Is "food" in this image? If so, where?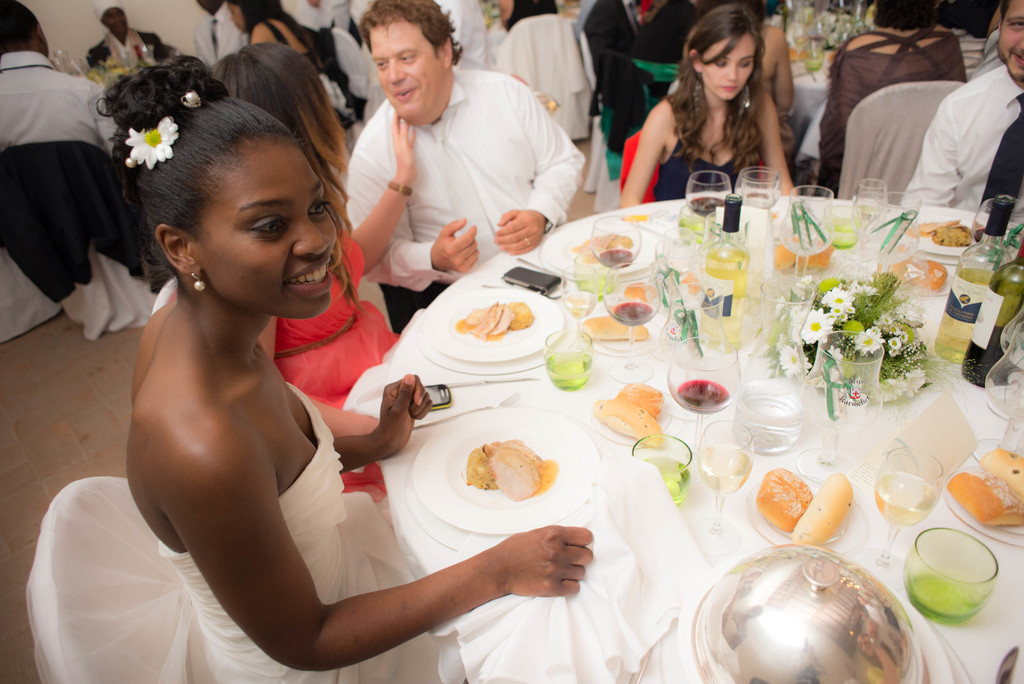
Yes, at l=943, t=467, r=1023, b=533.
